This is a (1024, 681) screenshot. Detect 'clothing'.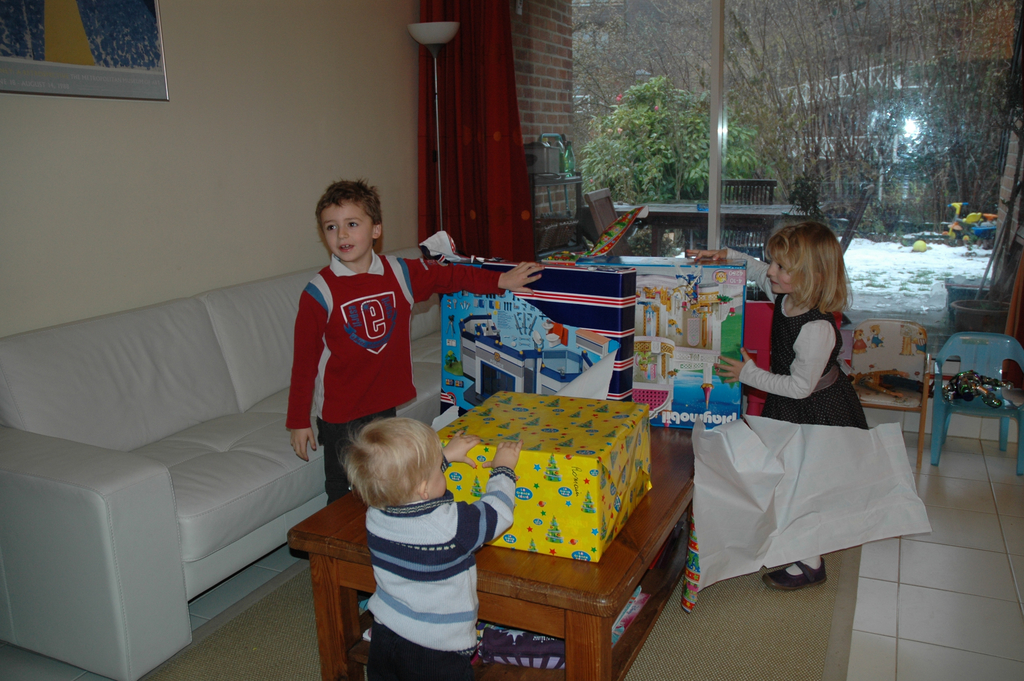
BBox(371, 465, 516, 680).
